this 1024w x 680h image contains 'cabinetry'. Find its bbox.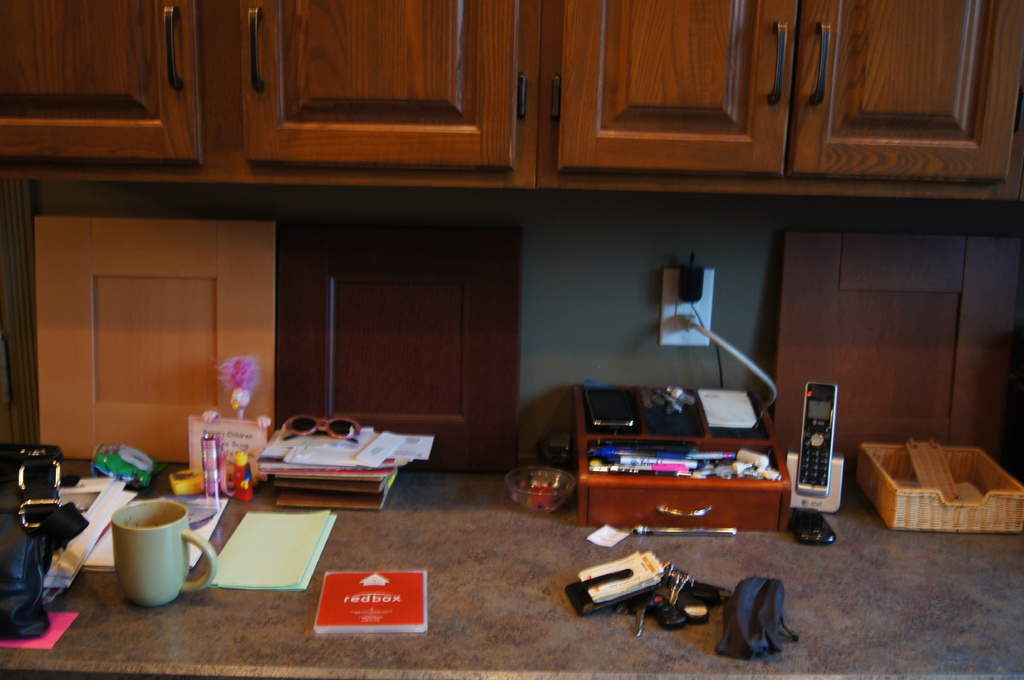
636/0/1023/210.
